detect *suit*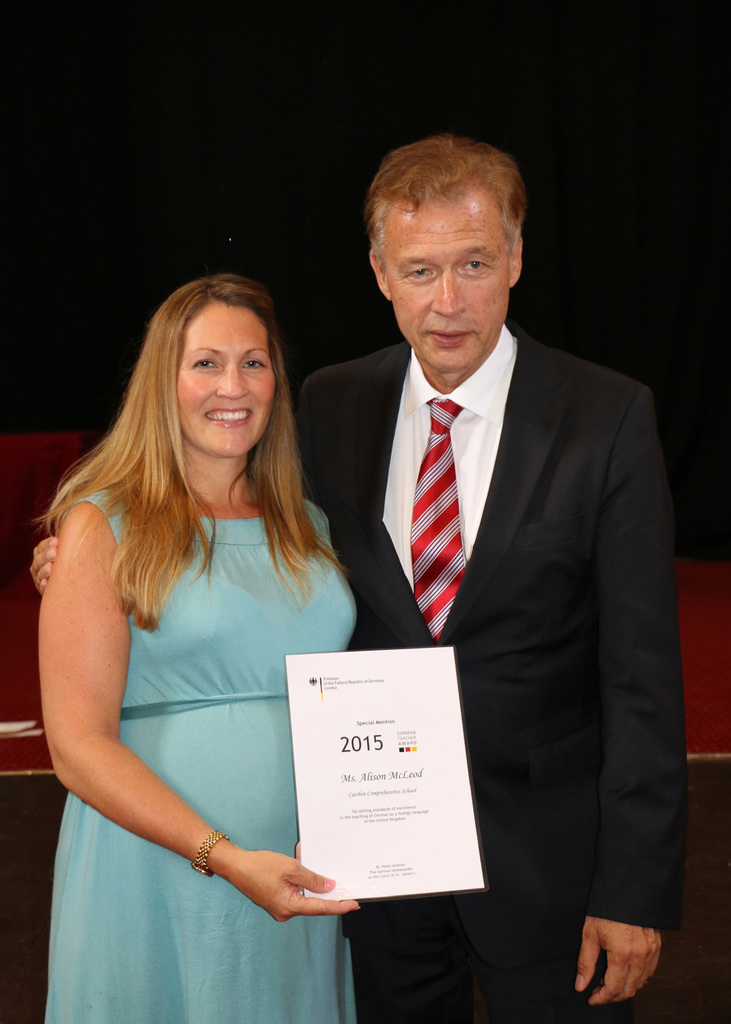
Rect(333, 220, 671, 985)
